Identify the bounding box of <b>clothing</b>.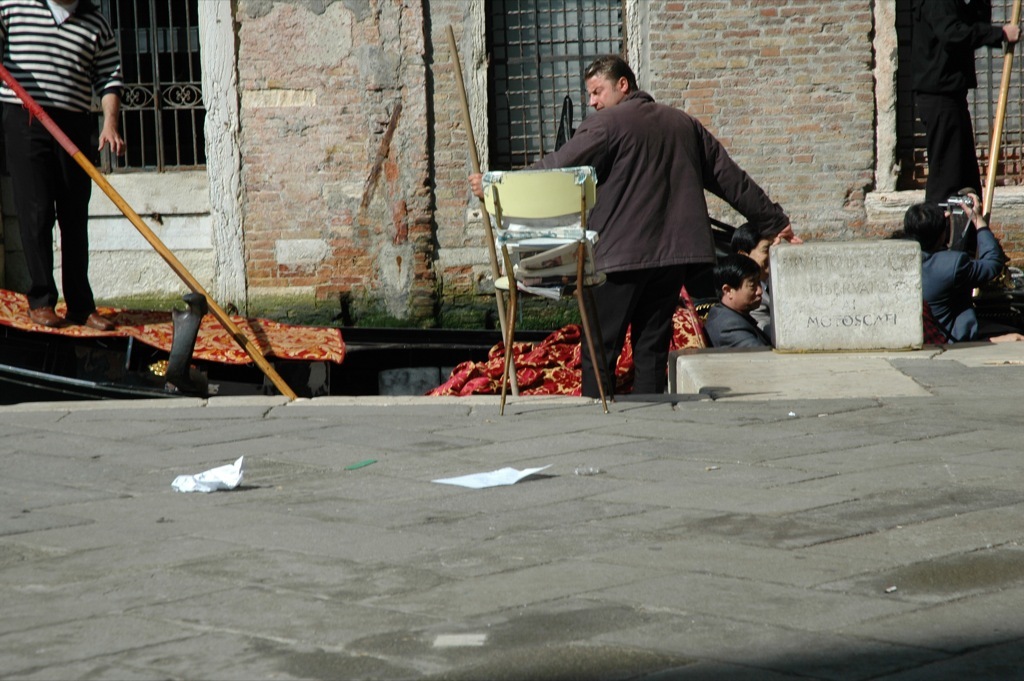
bbox=(567, 53, 787, 372).
